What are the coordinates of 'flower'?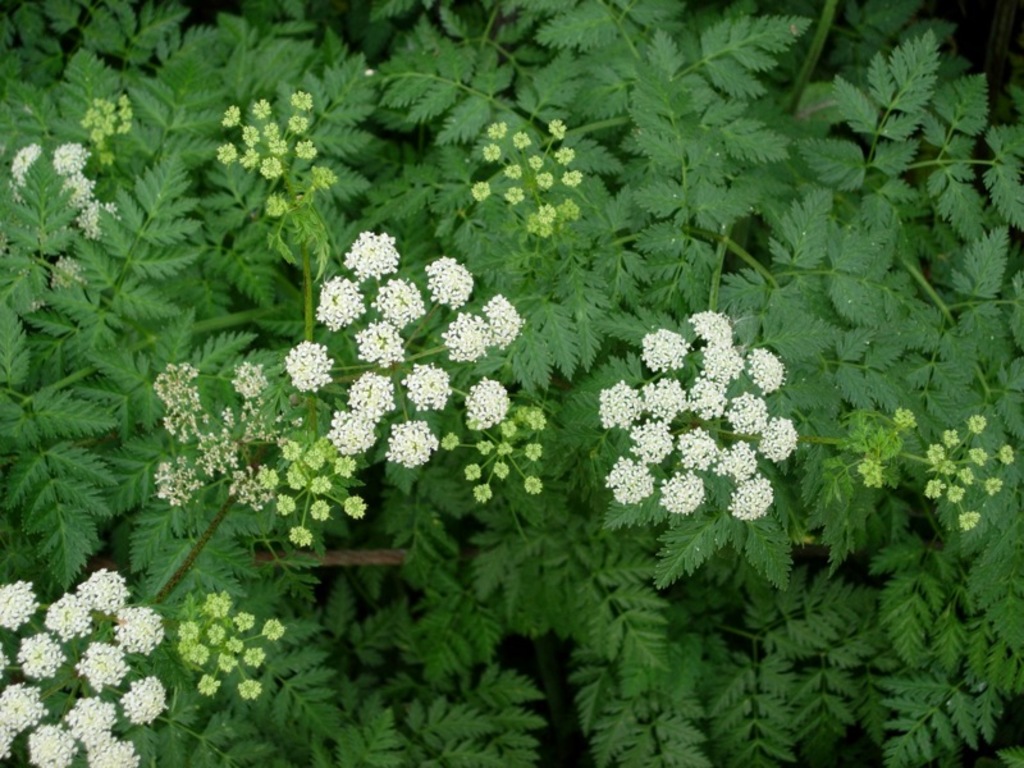
box(534, 163, 554, 189).
